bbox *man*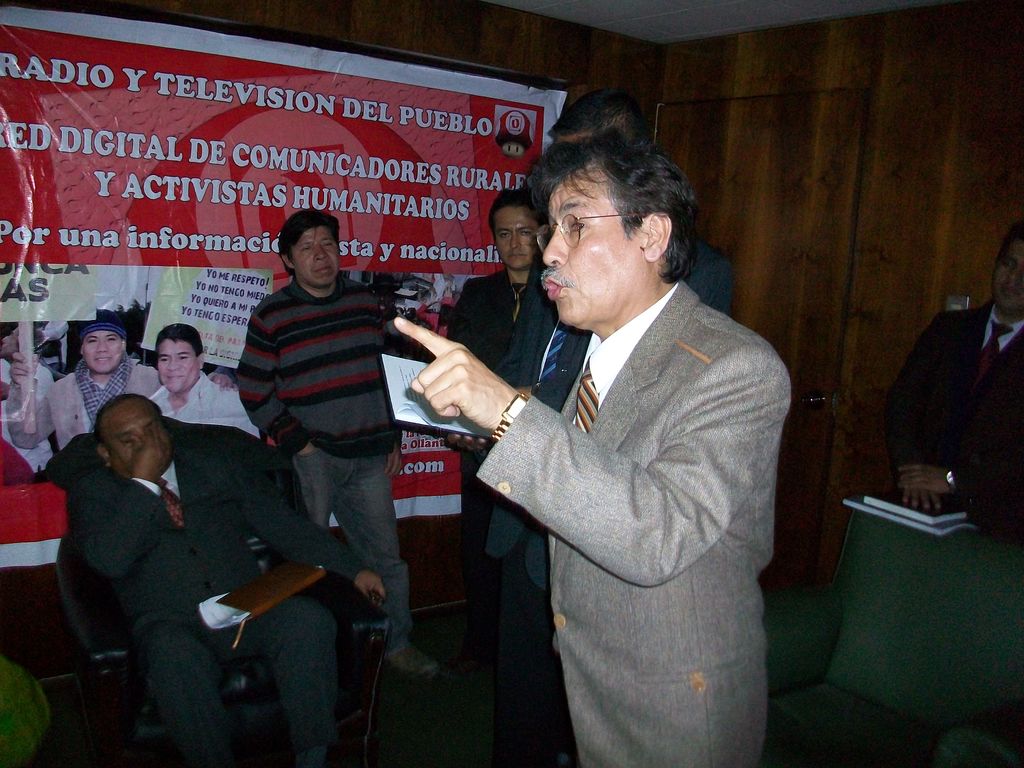
(877,218,1023,511)
